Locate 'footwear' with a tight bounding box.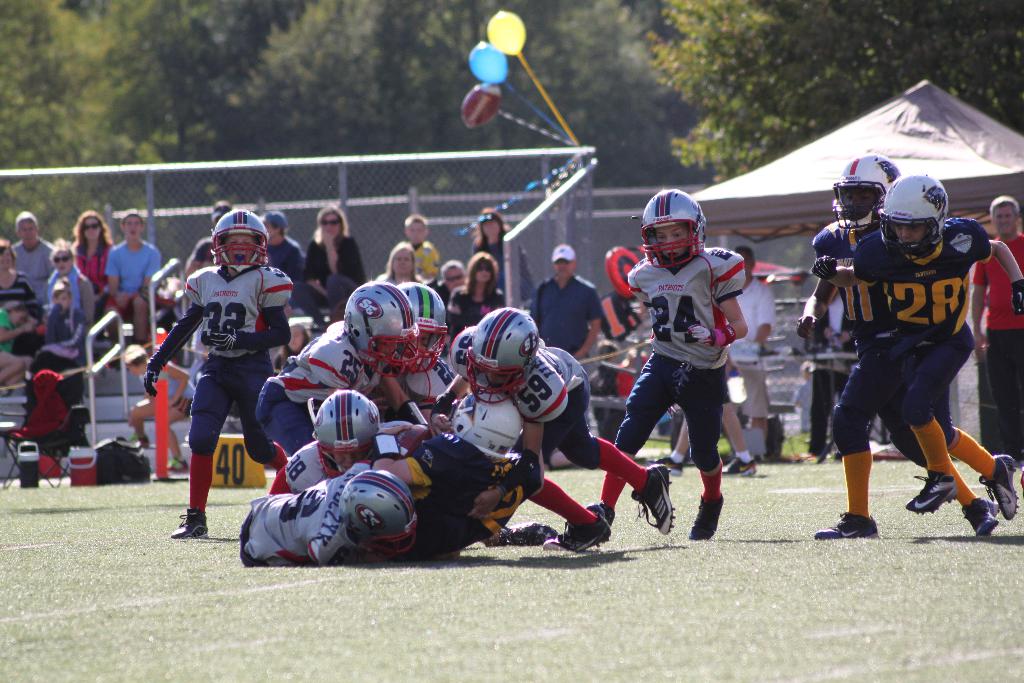
box=[723, 458, 758, 476].
